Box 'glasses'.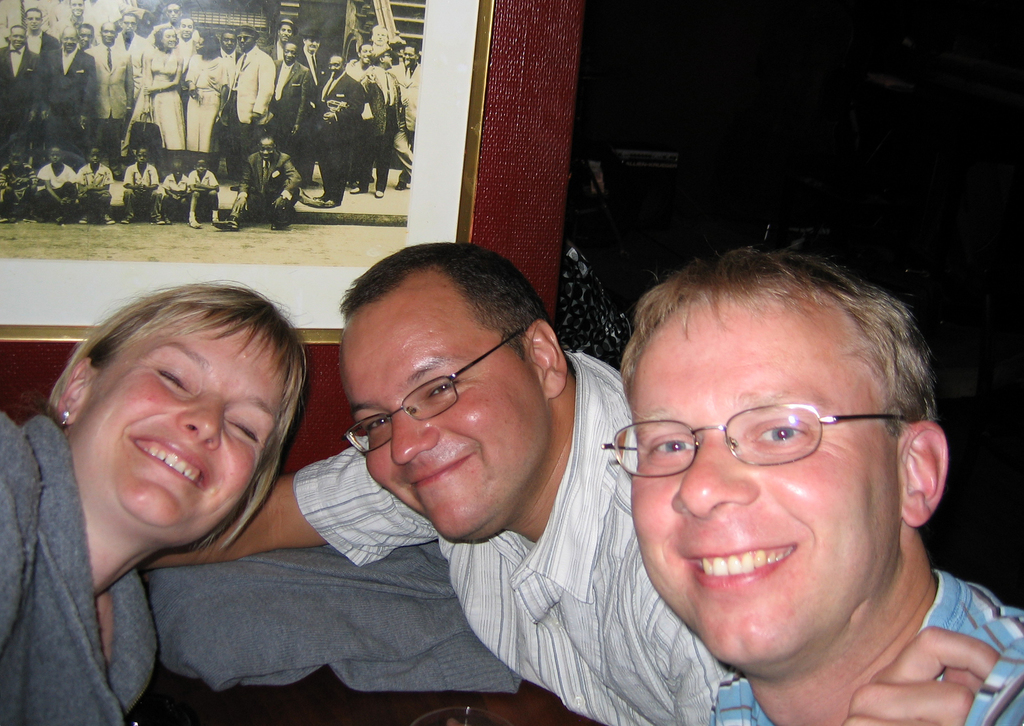
crop(598, 403, 901, 477).
